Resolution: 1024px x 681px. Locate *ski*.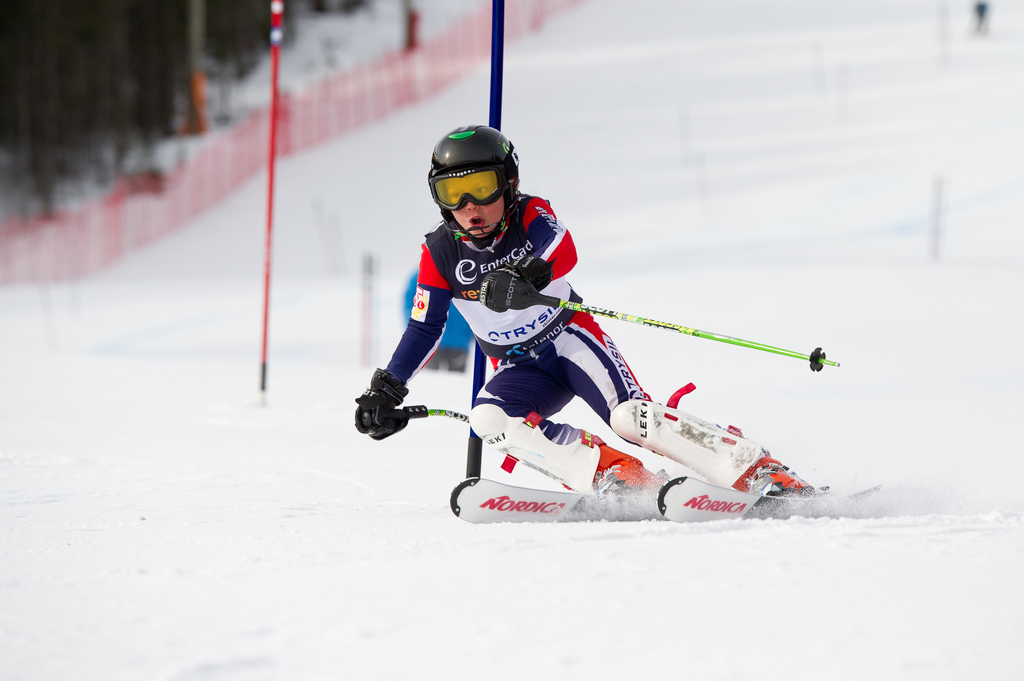
{"x1": 442, "y1": 470, "x2": 712, "y2": 527}.
